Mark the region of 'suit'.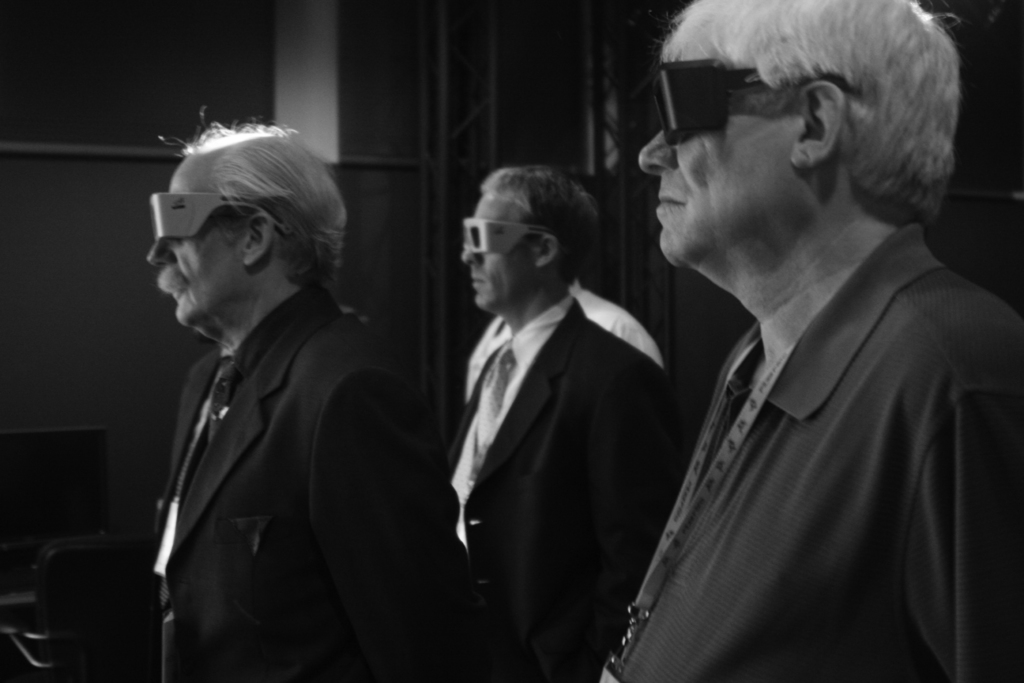
Region: (left=143, top=286, right=422, bottom=682).
